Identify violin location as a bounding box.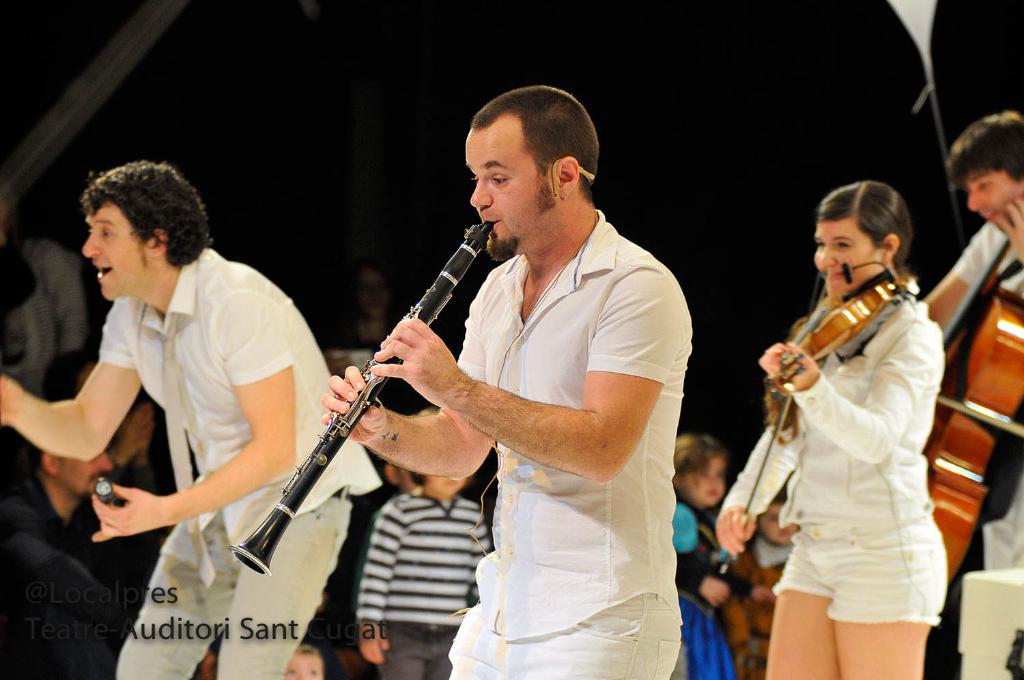
box=[933, 190, 1023, 586].
